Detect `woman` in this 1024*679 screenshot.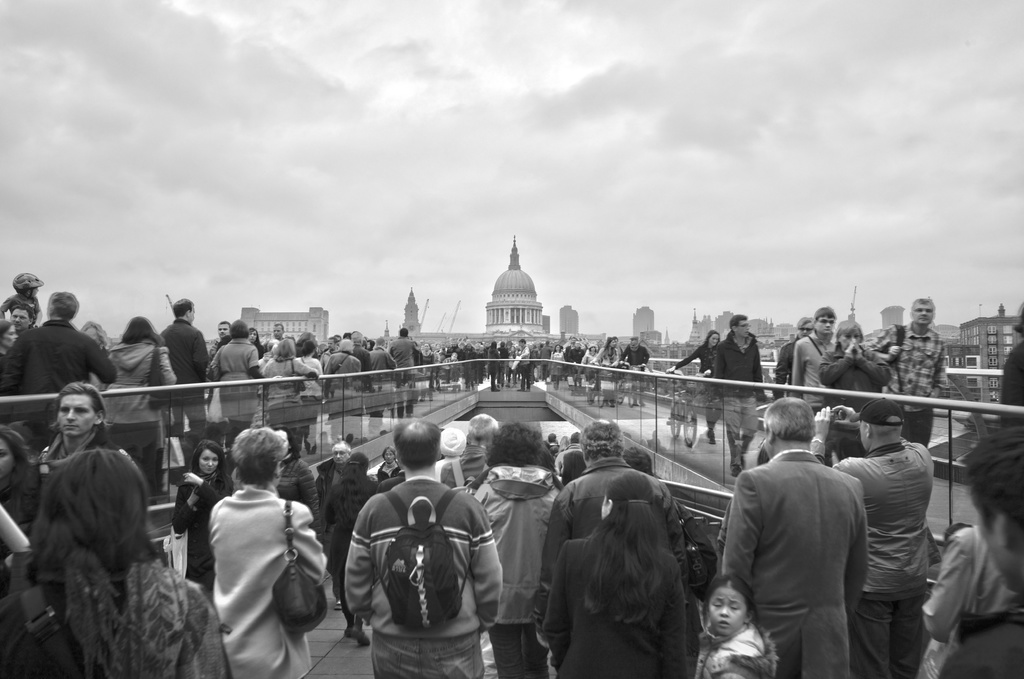
Detection: rect(457, 423, 568, 678).
